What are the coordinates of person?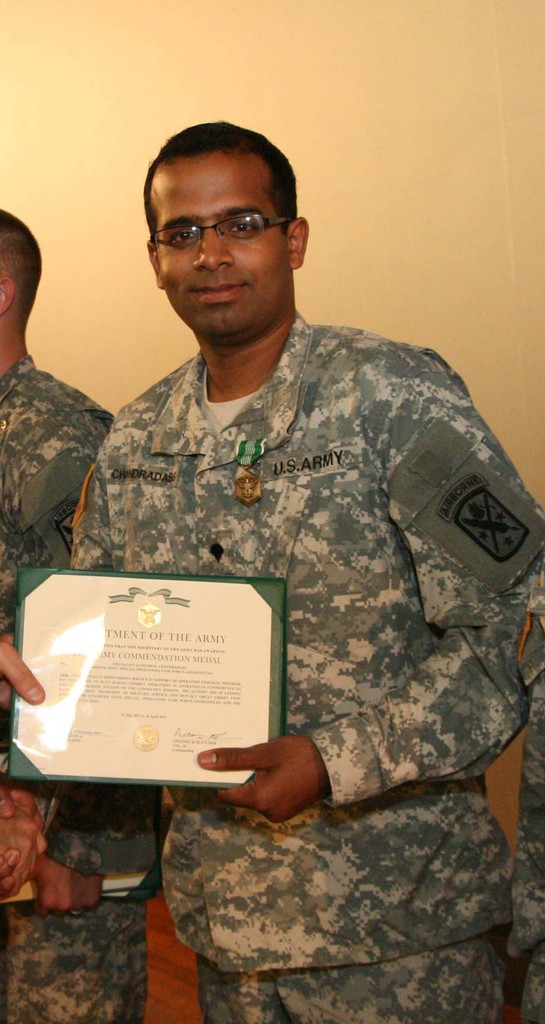
bbox=(0, 127, 544, 1023).
